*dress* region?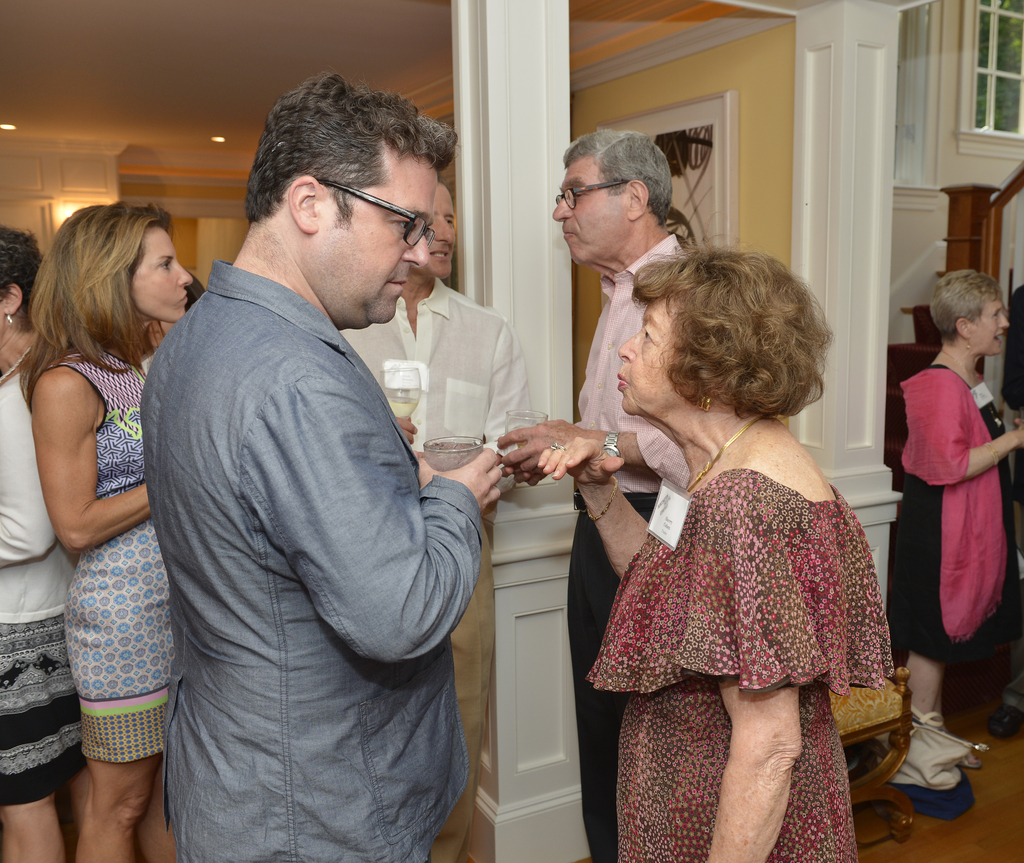
64/351/178/759
